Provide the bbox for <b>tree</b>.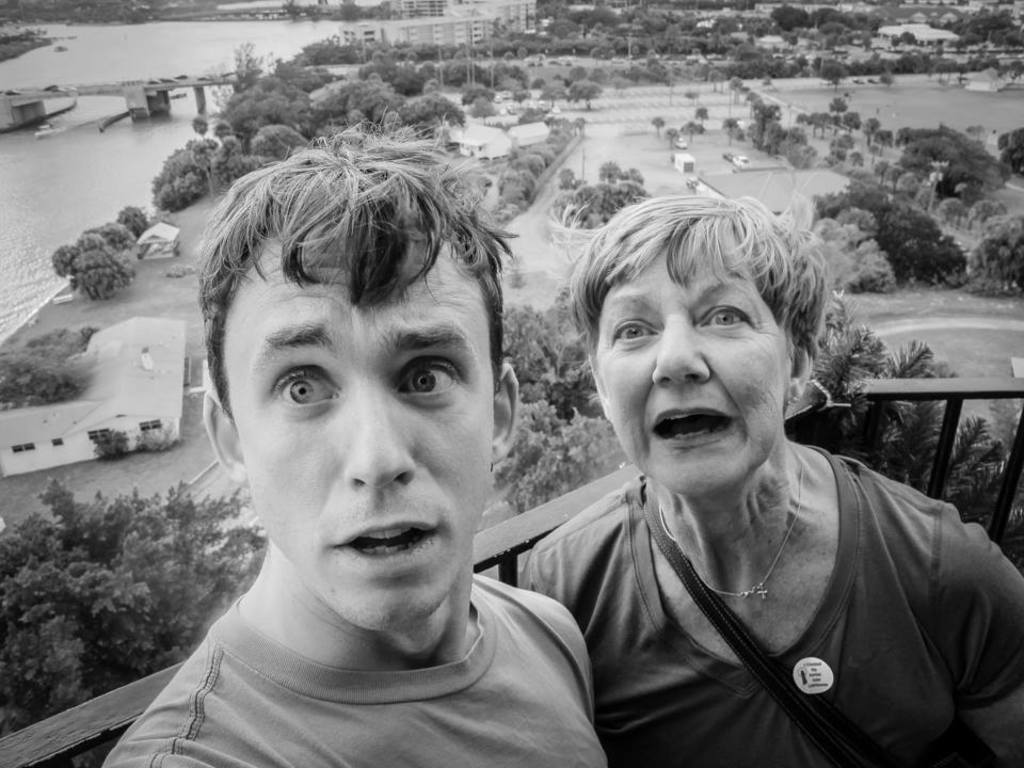
bbox=(969, 208, 1023, 298).
